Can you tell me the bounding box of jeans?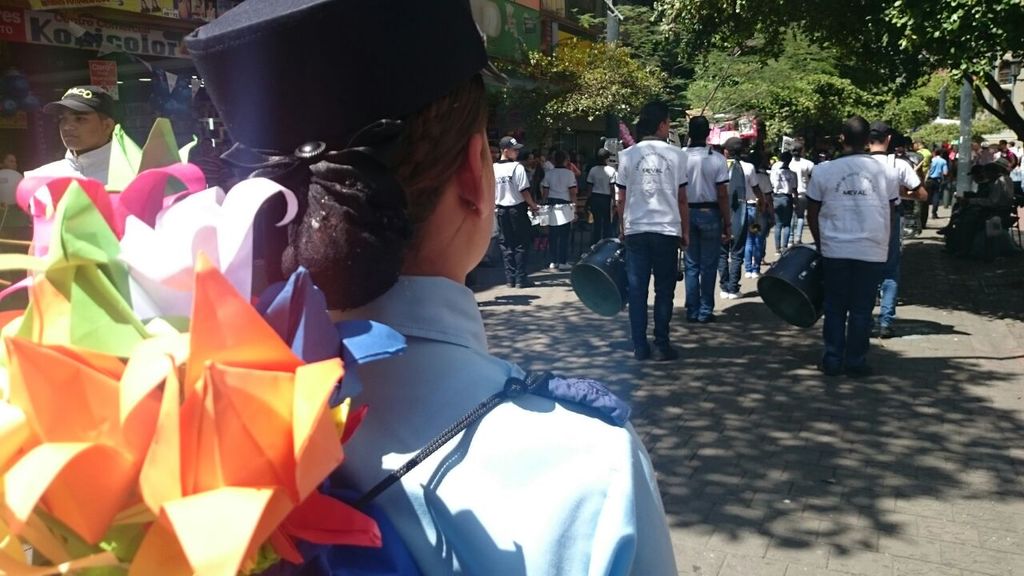
detection(584, 191, 610, 242).
